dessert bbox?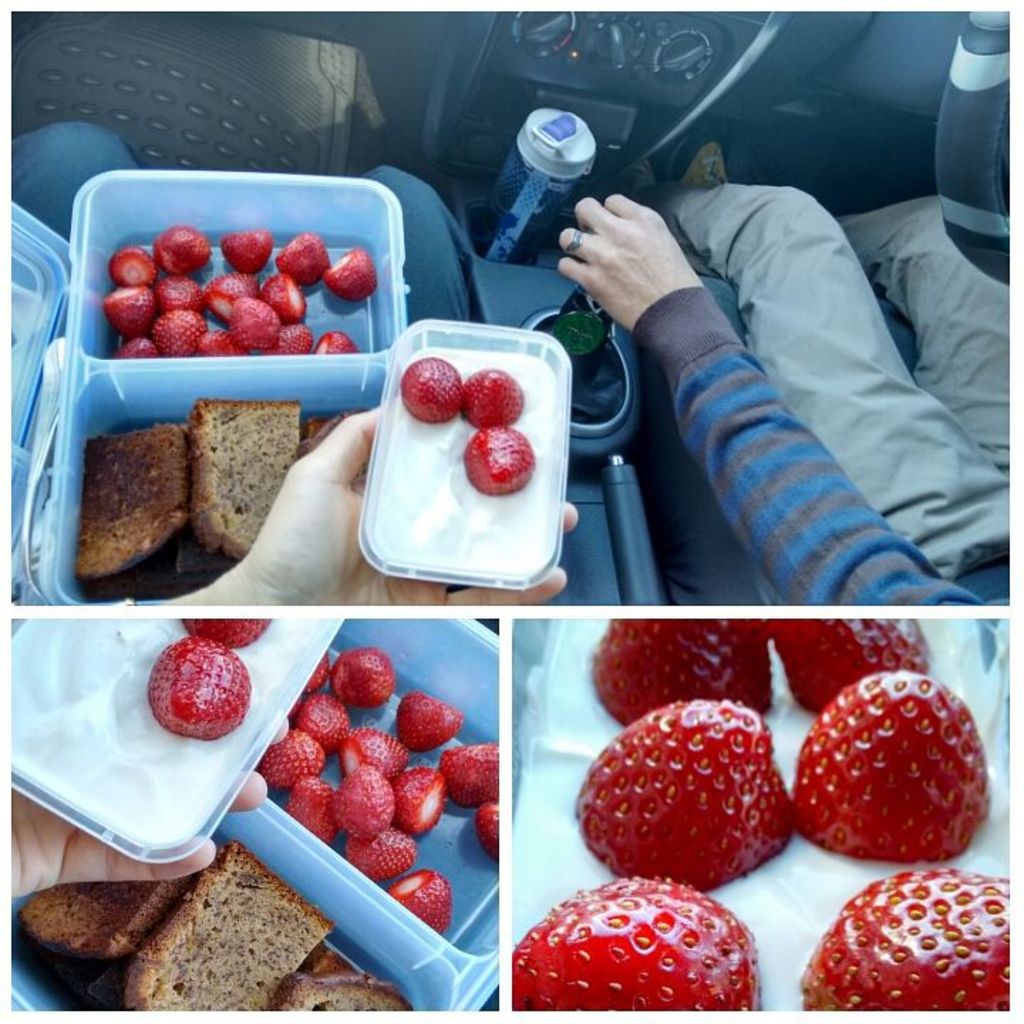
x1=108 y1=337 x2=162 y2=354
